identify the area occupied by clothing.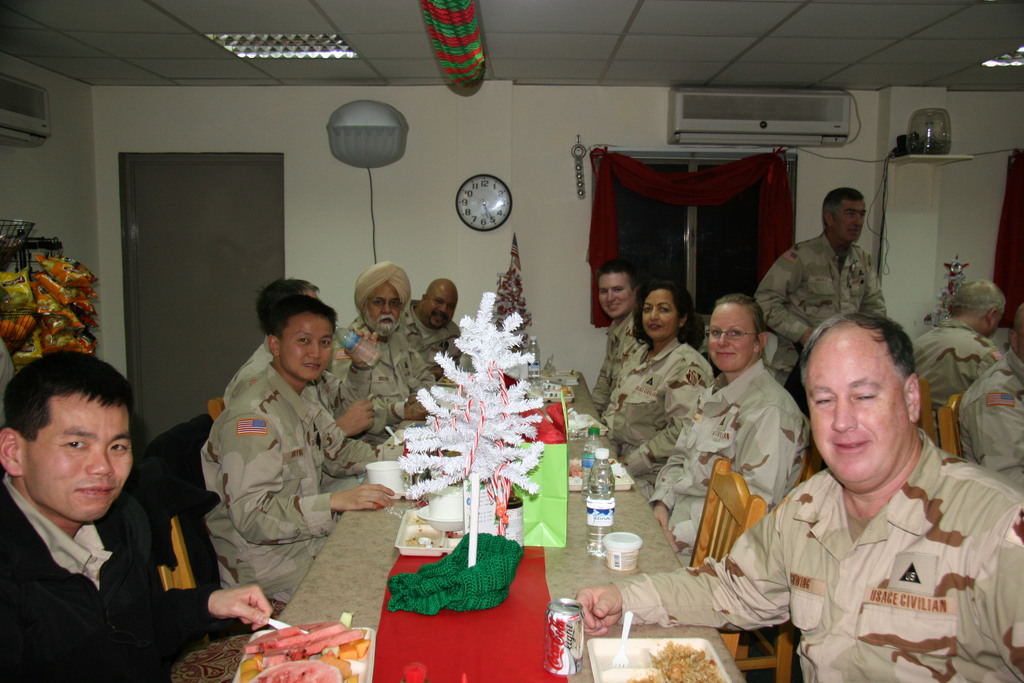
Area: x1=0 y1=339 x2=21 y2=425.
